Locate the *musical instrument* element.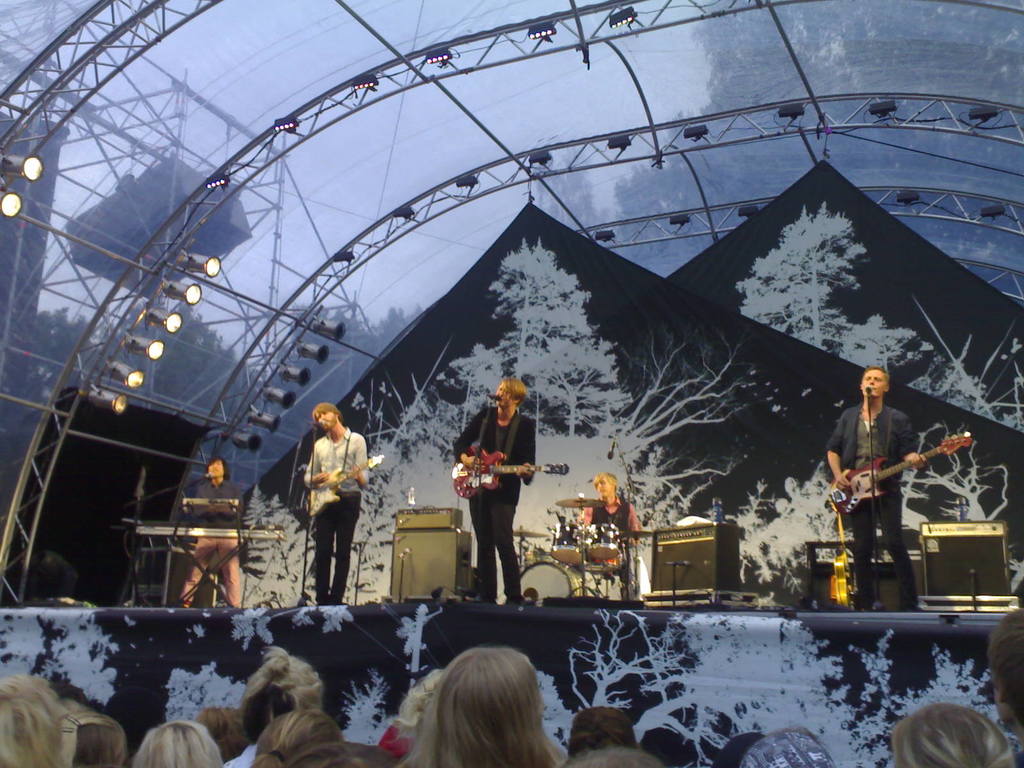
Element bbox: left=579, top=520, right=613, bottom=559.
